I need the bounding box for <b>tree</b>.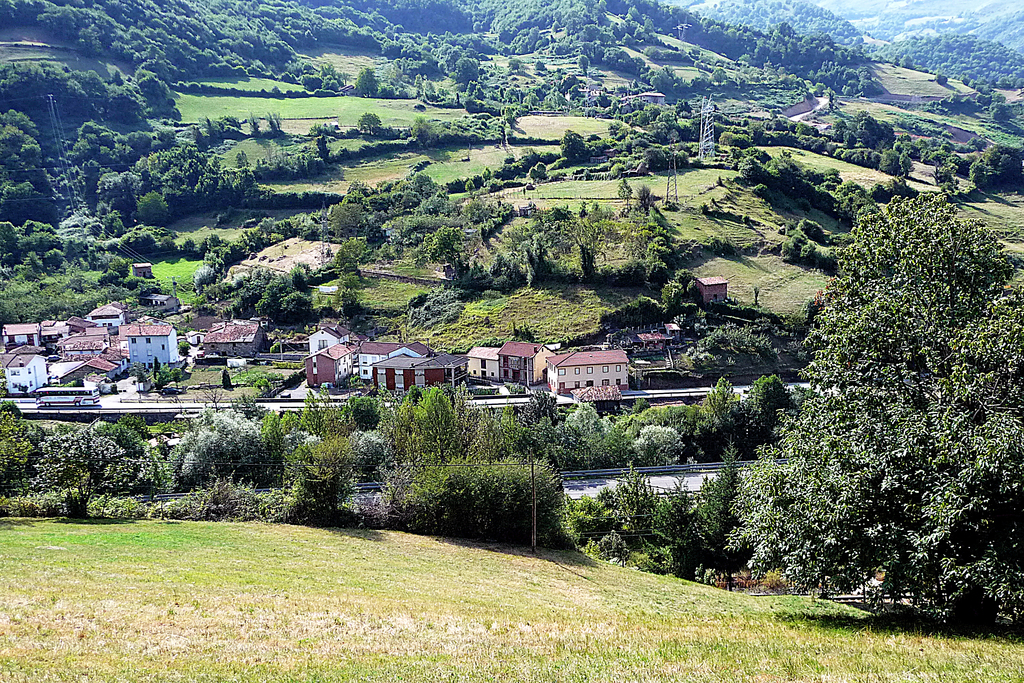
Here it is: (517,239,545,287).
